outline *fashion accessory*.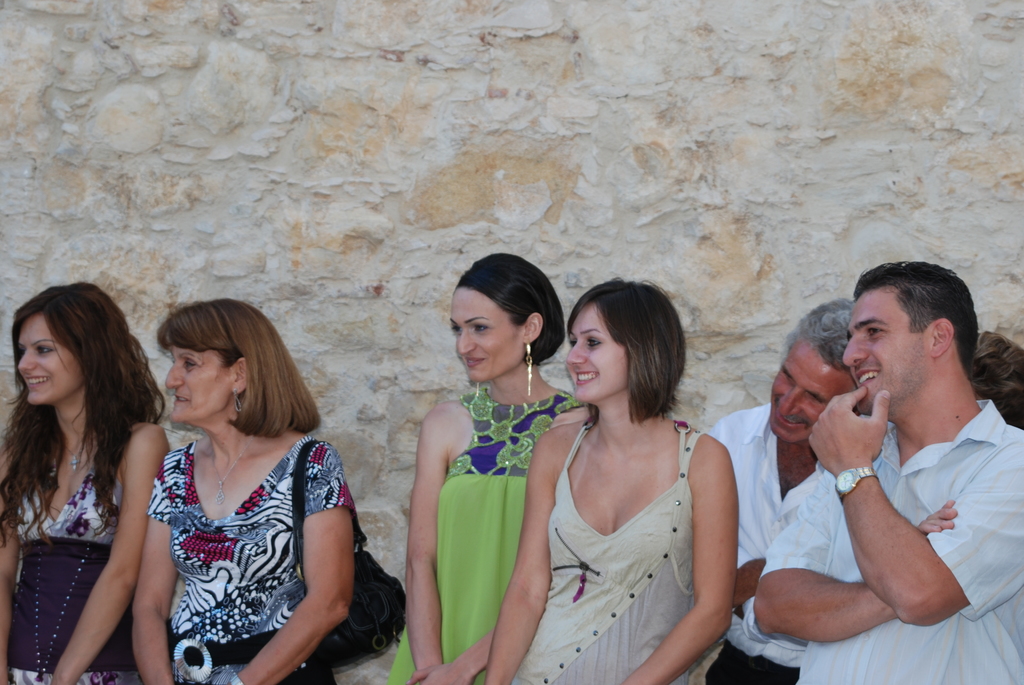
Outline: bbox=(835, 467, 870, 501).
